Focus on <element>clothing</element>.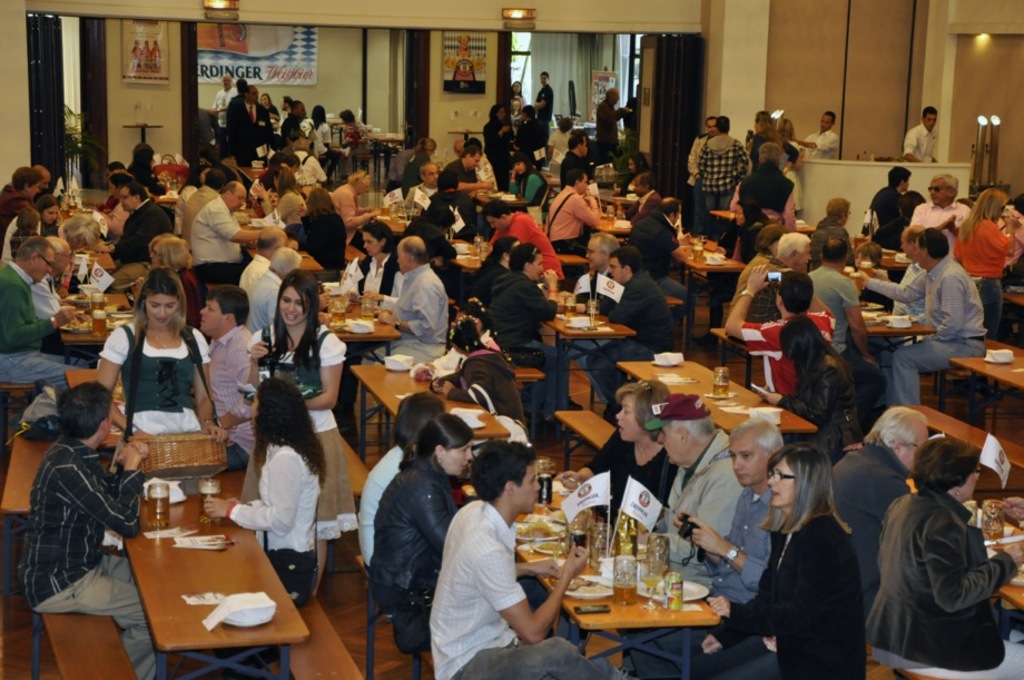
Focused at <region>345, 114, 373, 152</region>.
